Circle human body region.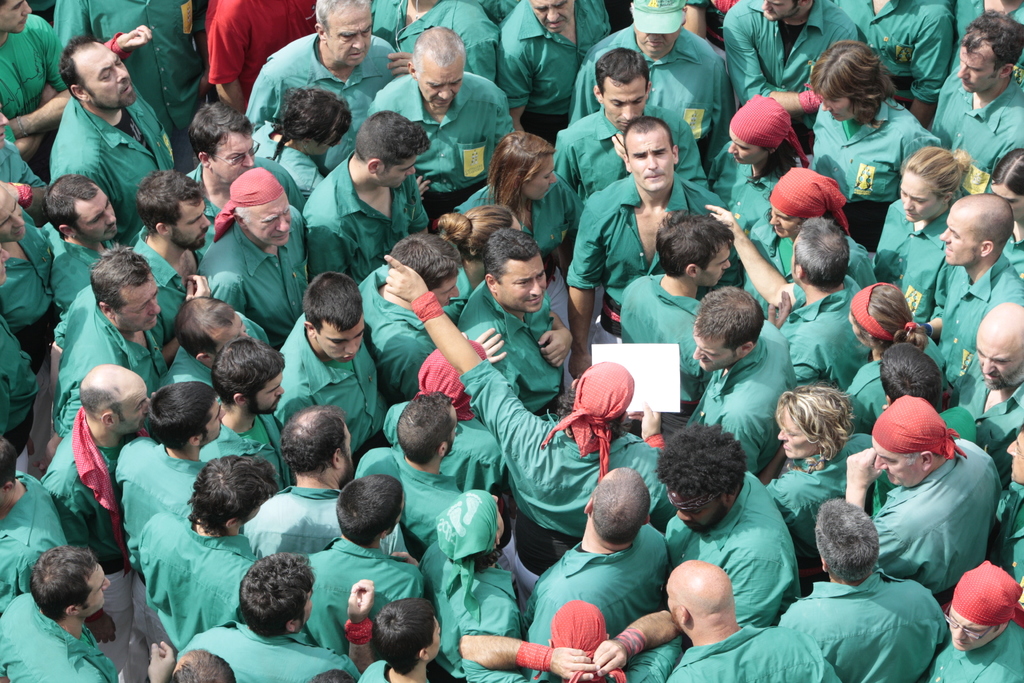
Region: locate(913, 189, 1023, 393).
